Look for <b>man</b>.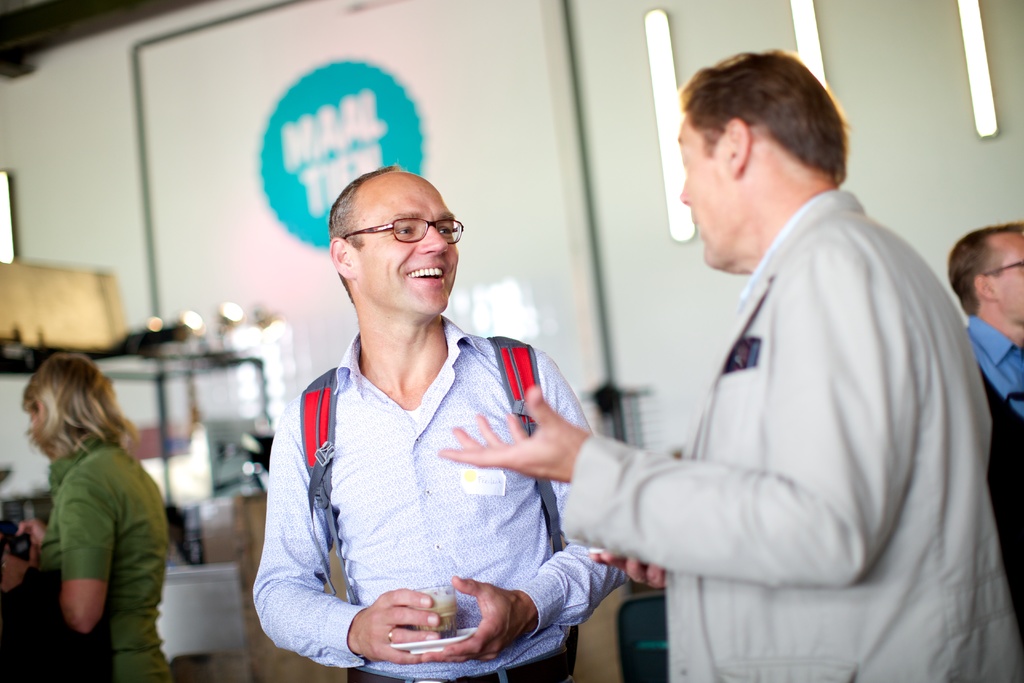
Found: [x1=950, y1=220, x2=1020, y2=619].
